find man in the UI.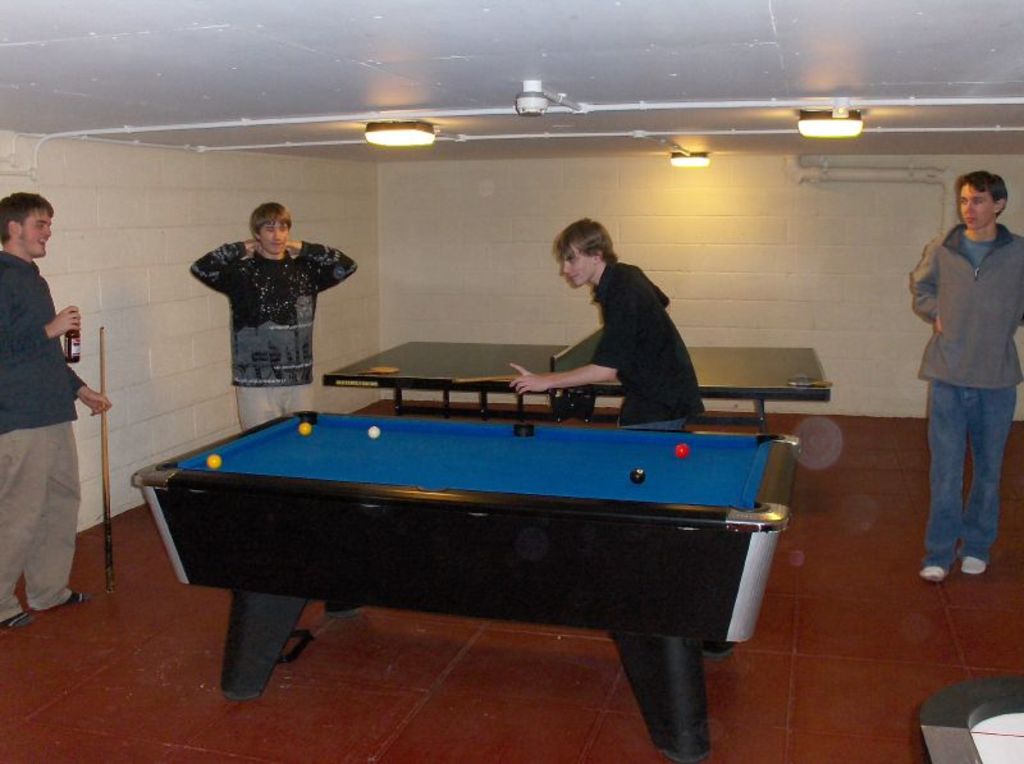
UI element at 0:189:115:635.
